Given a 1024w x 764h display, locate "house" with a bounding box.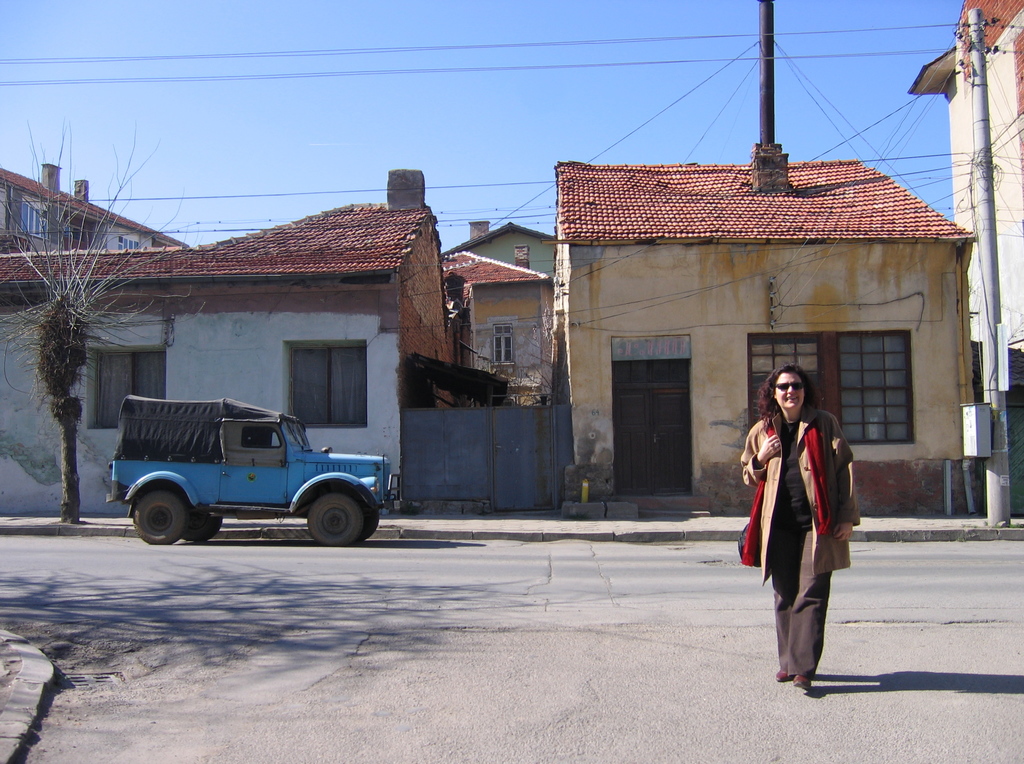
Located: x1=903 y1=0 x2=1023 y2=514.
